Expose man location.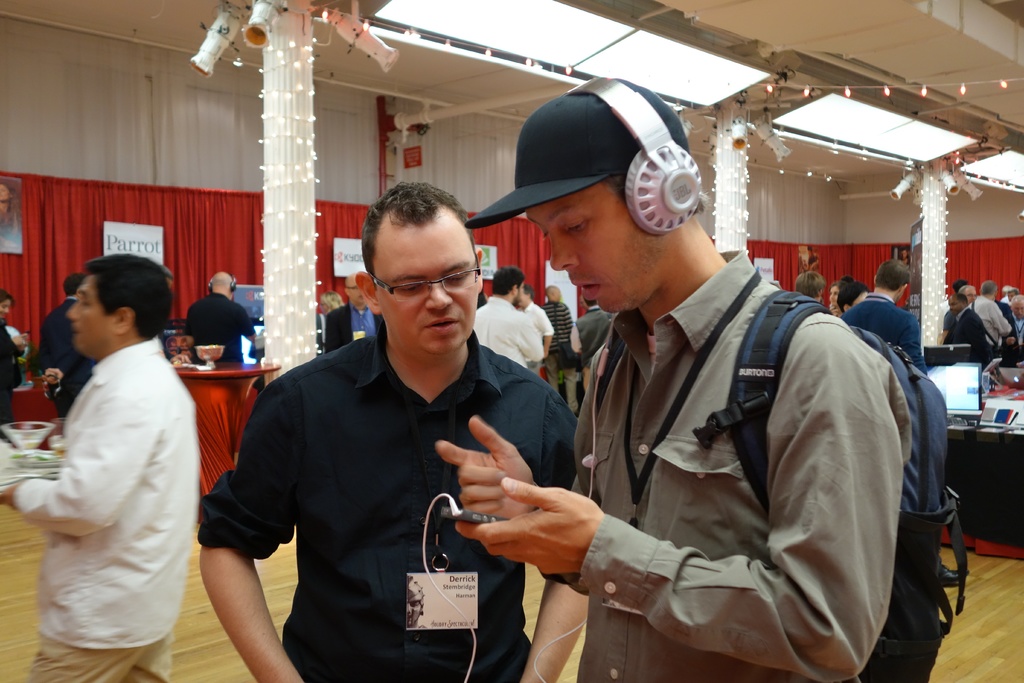
Exposed at rect(799, 274, 822, 301).
